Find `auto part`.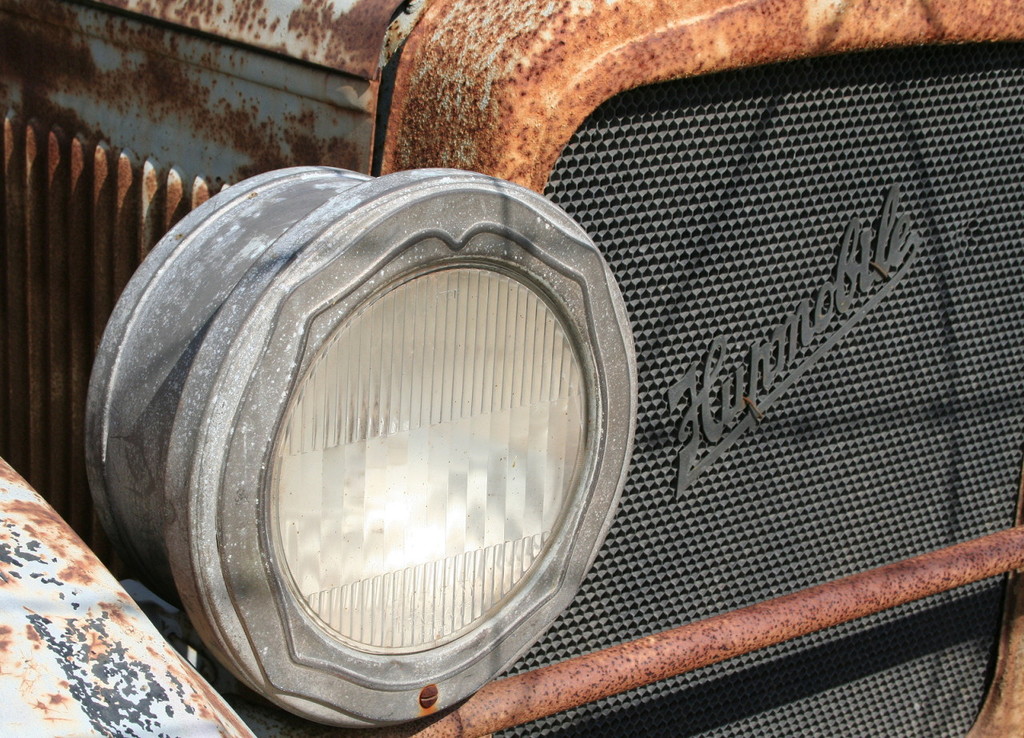
[left=90, top=162, right=646, bottom=729].
